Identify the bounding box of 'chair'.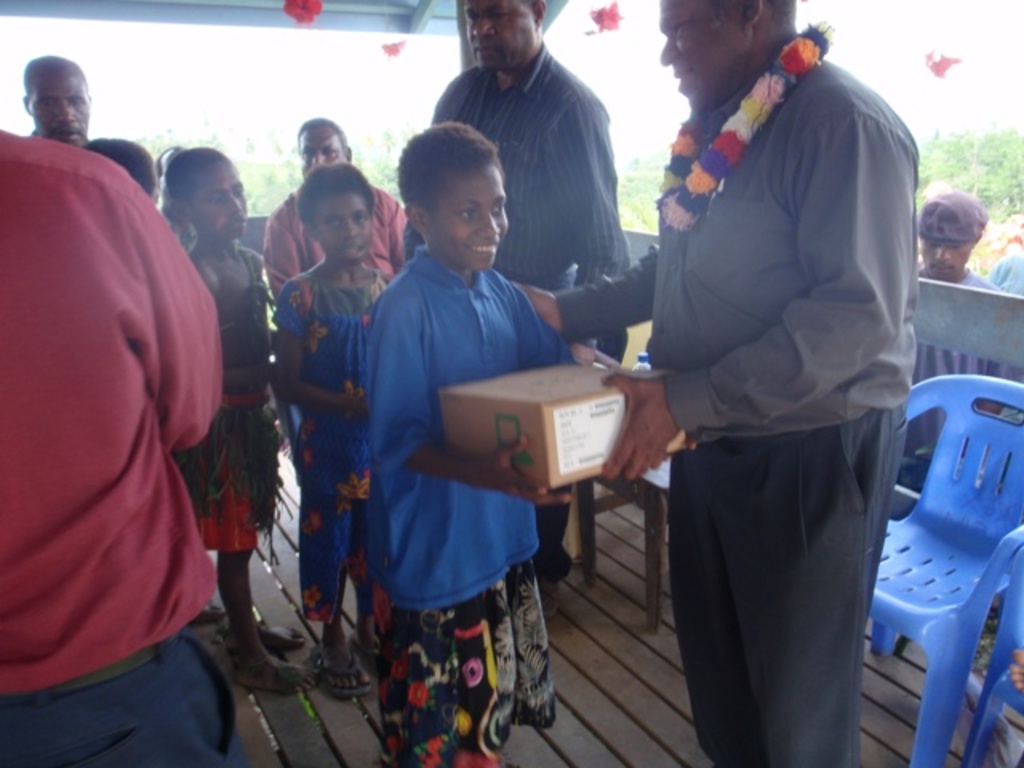
select_region(973, 542, 1022, 766).
